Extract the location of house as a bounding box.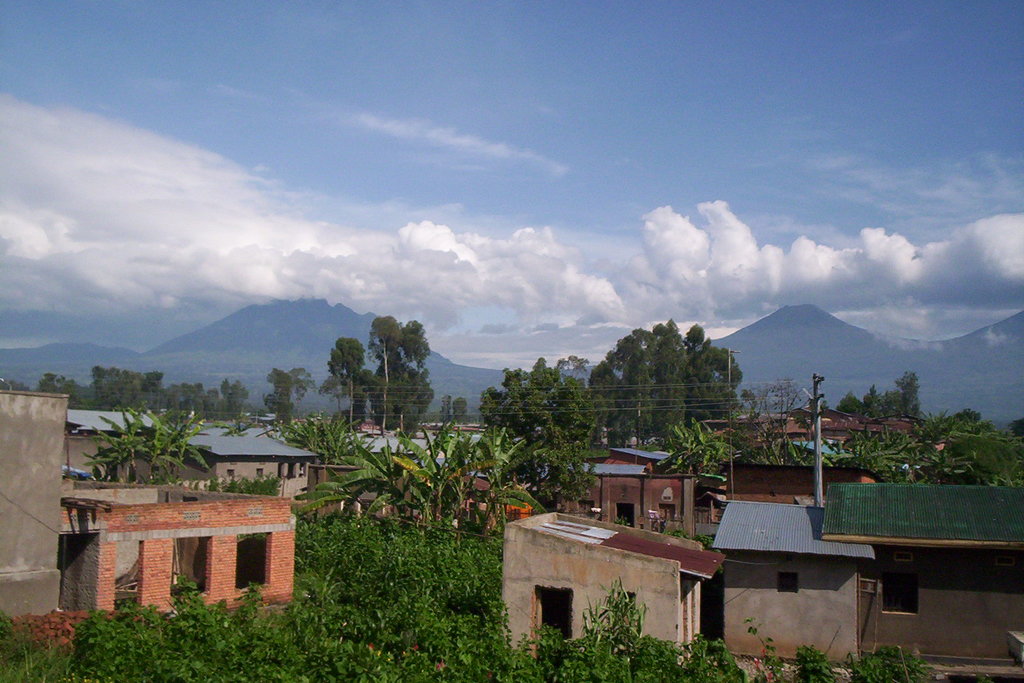
710 475 1023 666.
